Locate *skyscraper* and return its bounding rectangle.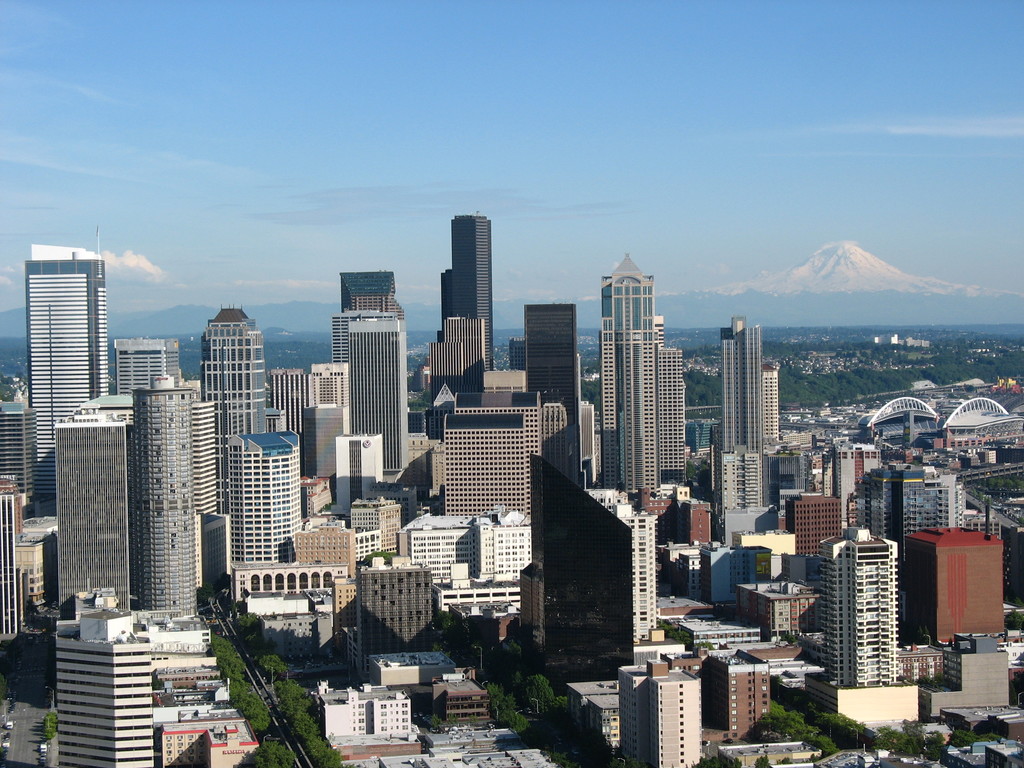
select_region(0, 474, 72, 660).
